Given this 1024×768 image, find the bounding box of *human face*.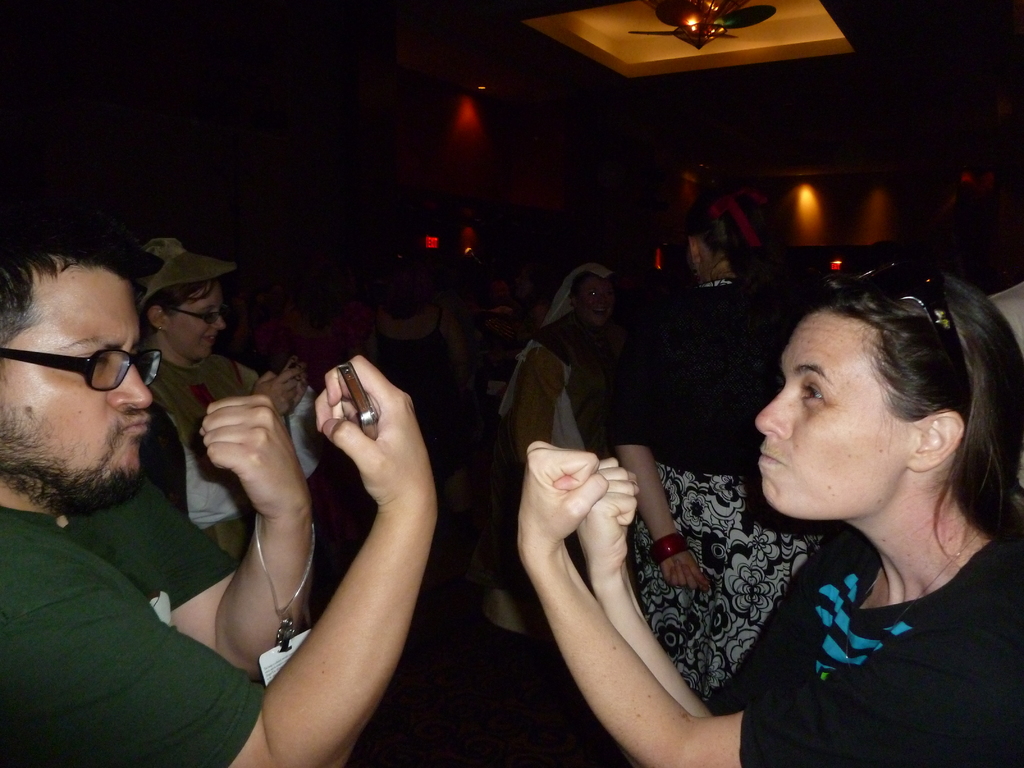
[172, 292, 227, 362].
